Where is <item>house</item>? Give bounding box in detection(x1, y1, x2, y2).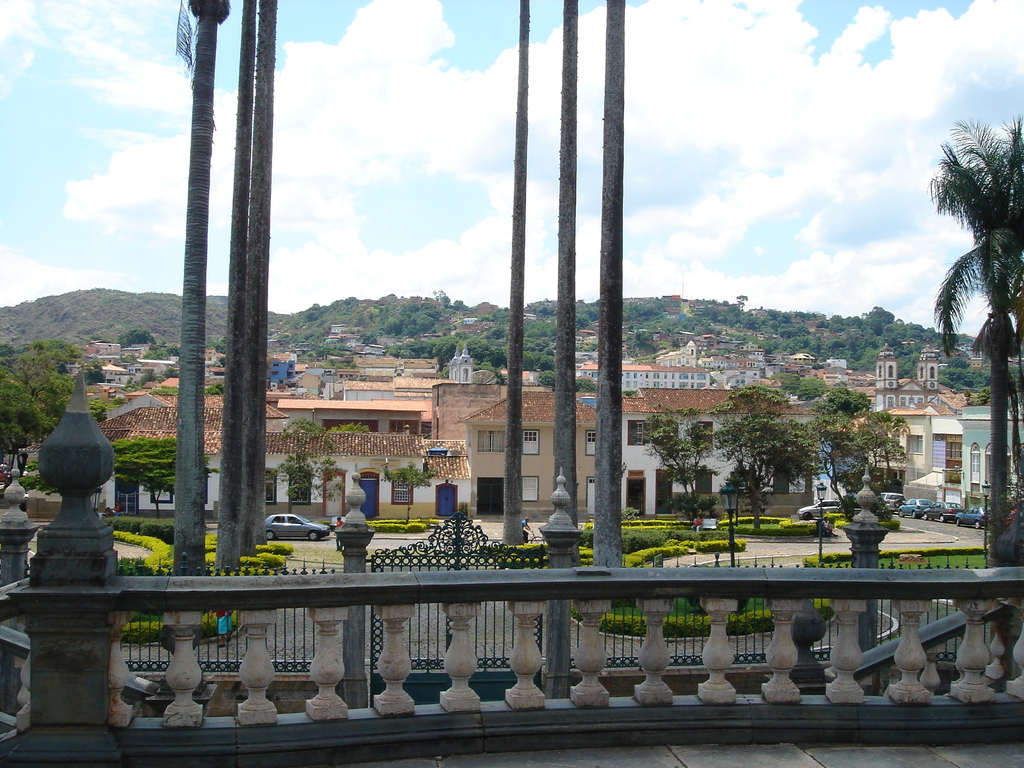
detection(828, 403, 1023, 514).
